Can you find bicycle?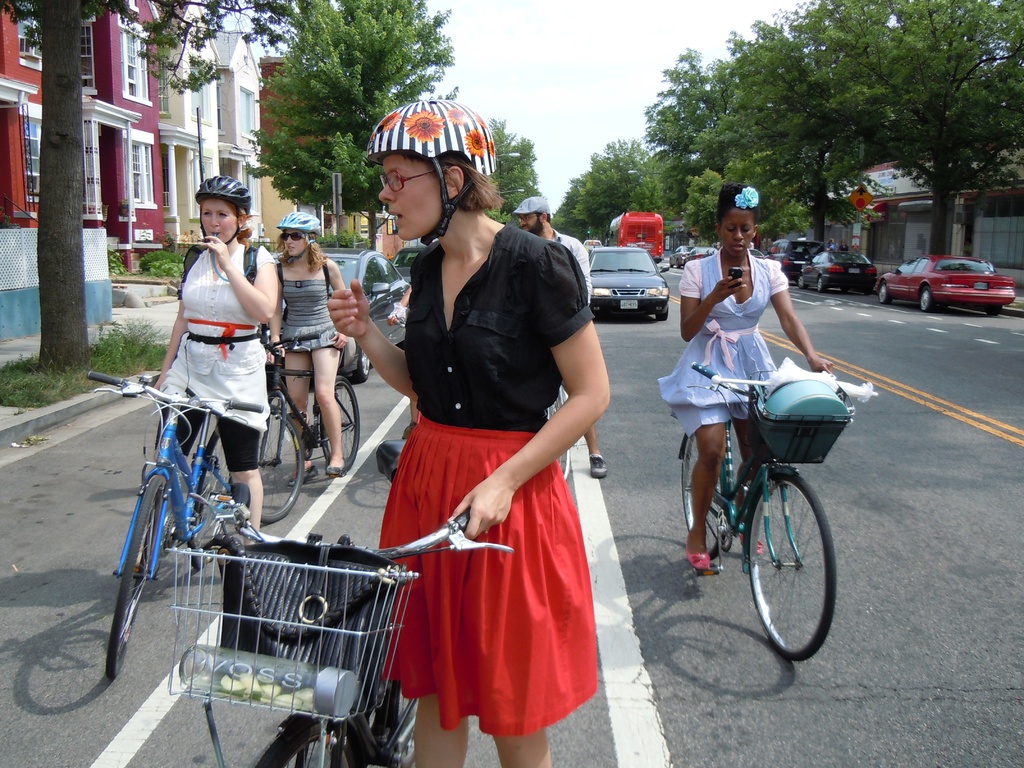
Yes, bounding box: [x1=86, y1=369, x2=265, y2=681].
